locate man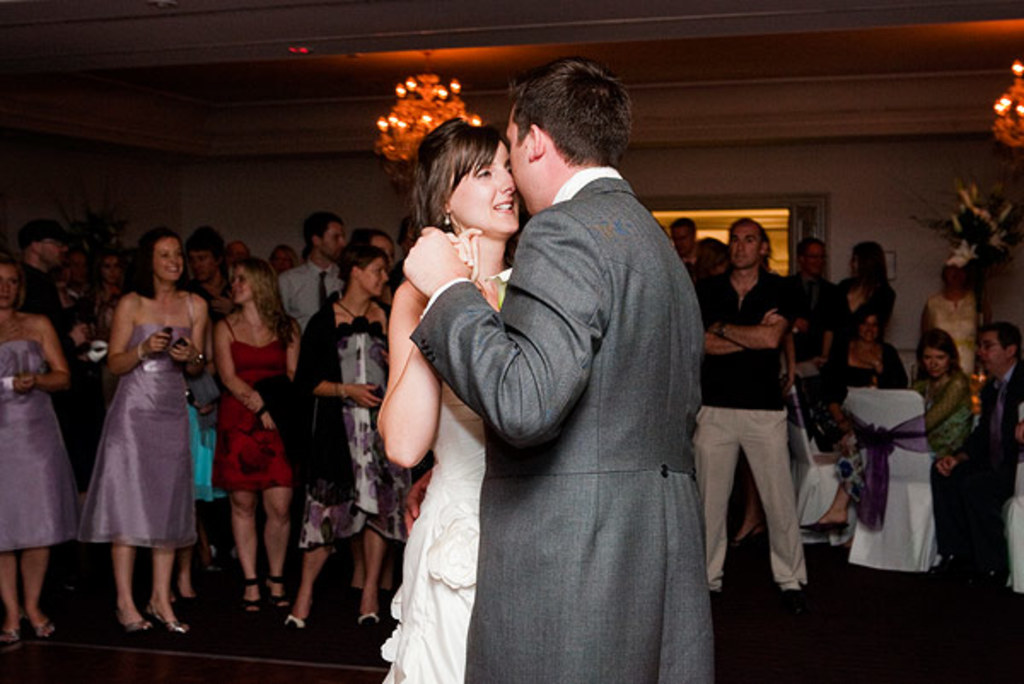
198,225,227,309
